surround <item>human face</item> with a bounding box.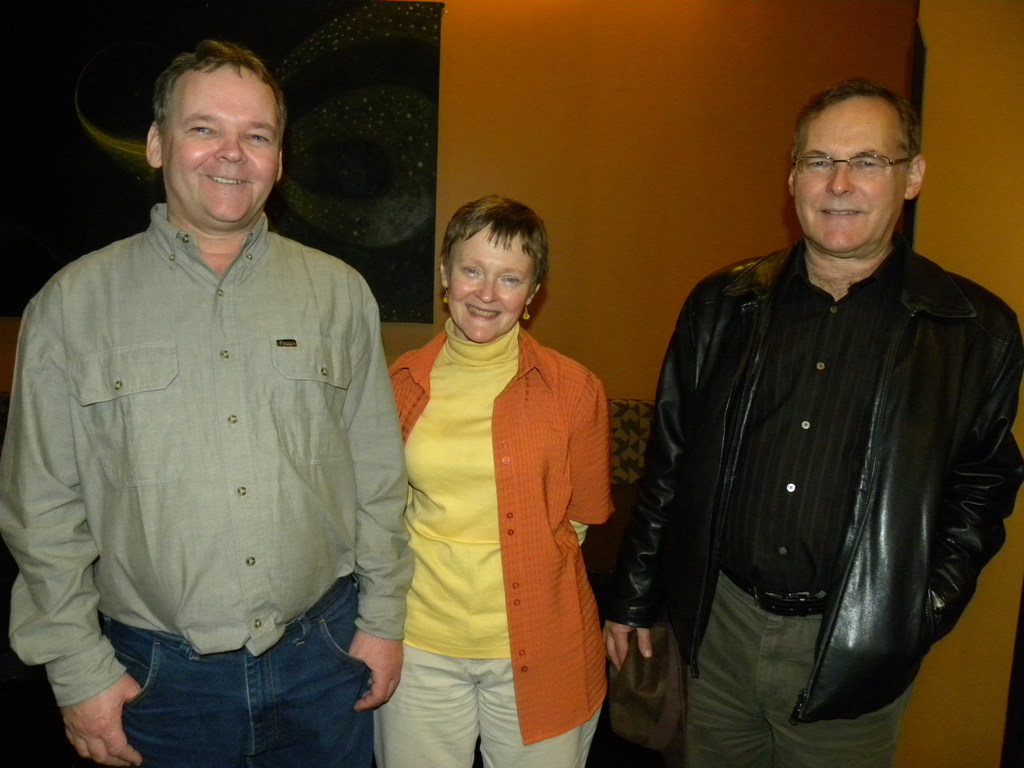
locate(798, 101, 908, 257).
